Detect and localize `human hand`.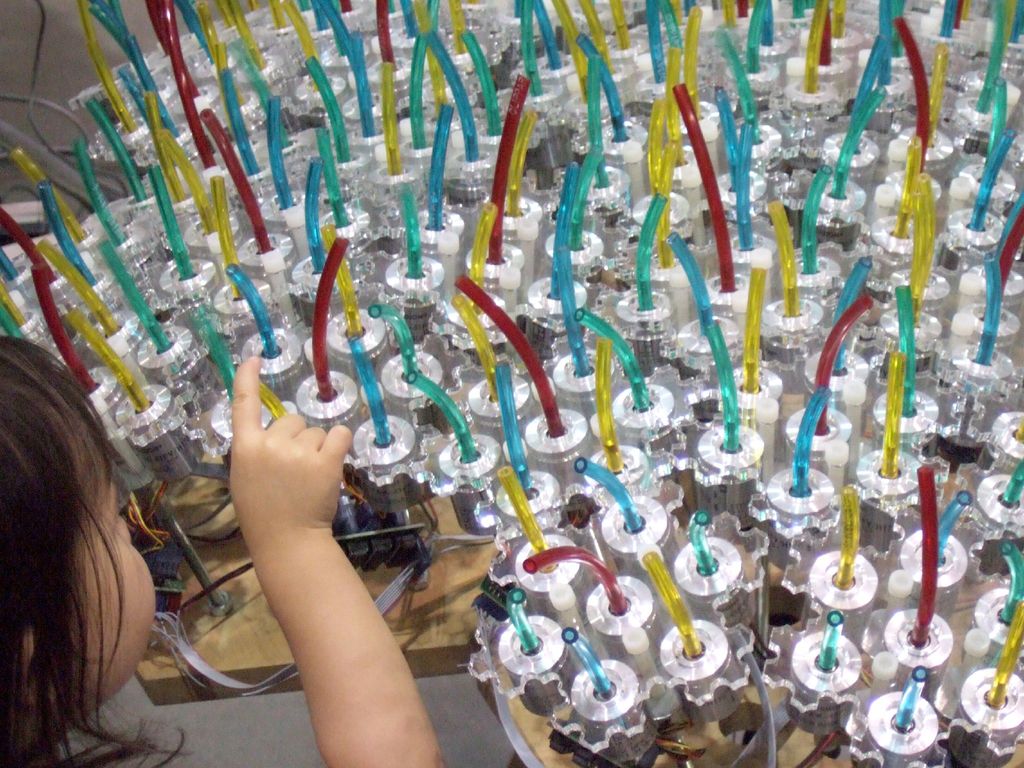
Localized at {"left": 209, "top": 383, "right": 353, "bottom": 572}.
